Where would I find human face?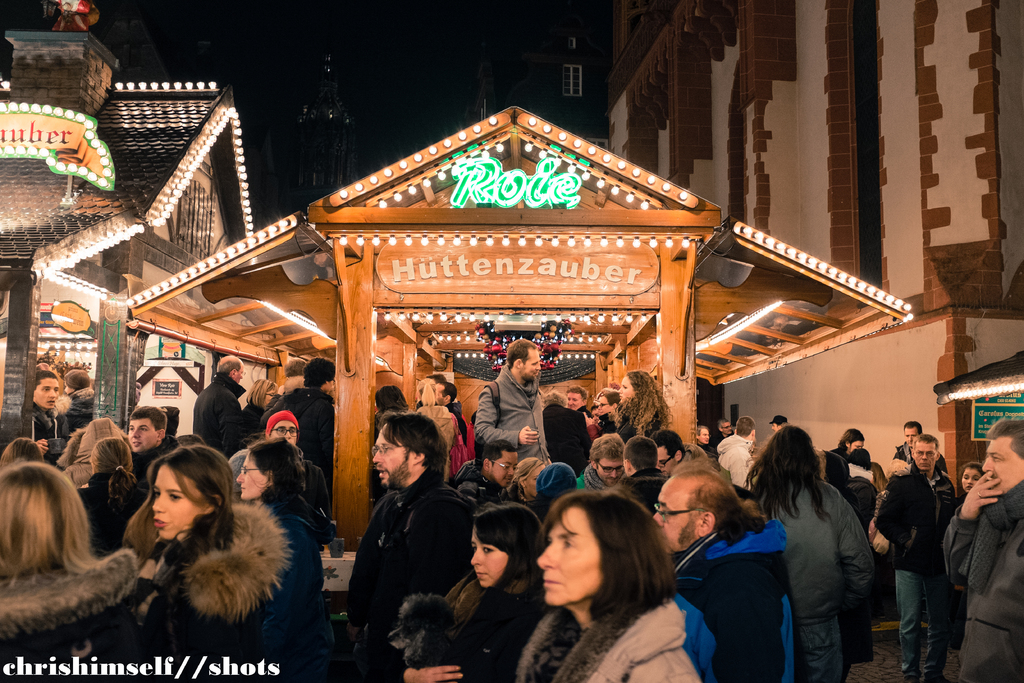
At 620:384:632:404.
